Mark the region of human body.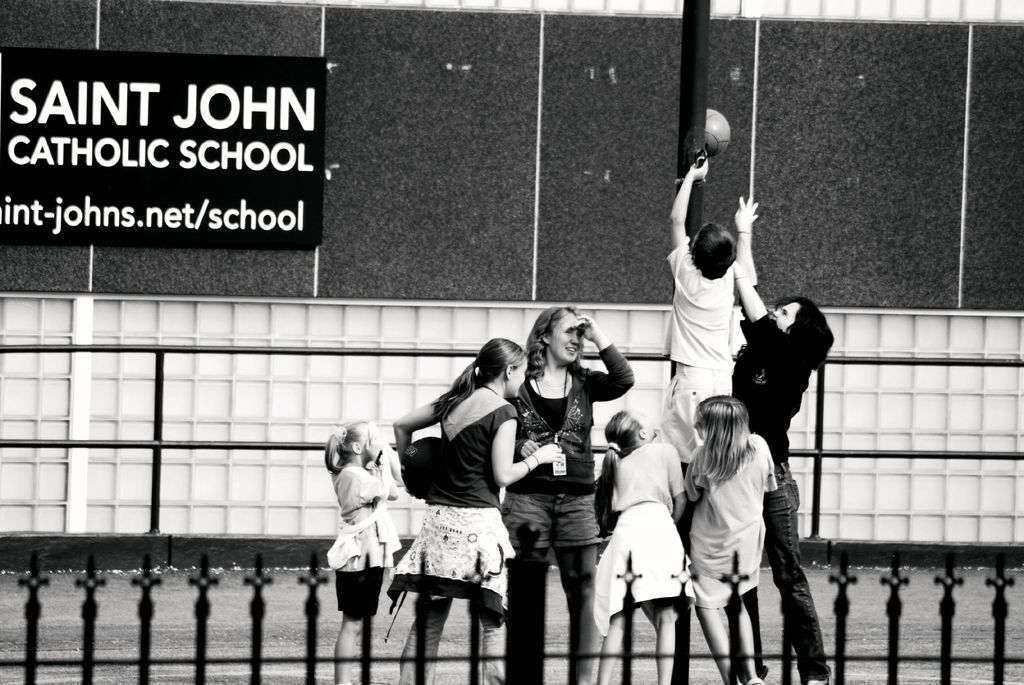
Region: bbox=(689, 433, 772, 684).
